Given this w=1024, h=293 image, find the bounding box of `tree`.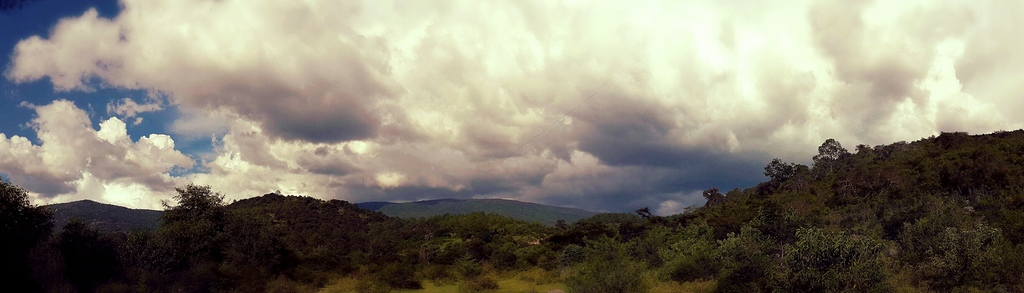
152:171:220:247.
